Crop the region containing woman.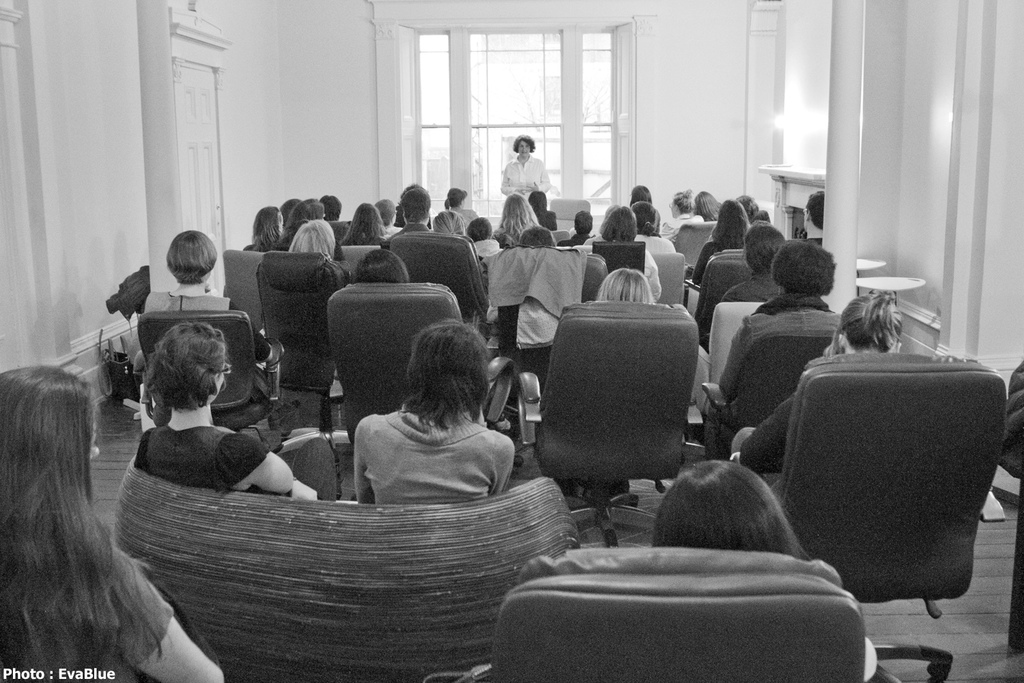
Crop region: (498,131,552,201).
